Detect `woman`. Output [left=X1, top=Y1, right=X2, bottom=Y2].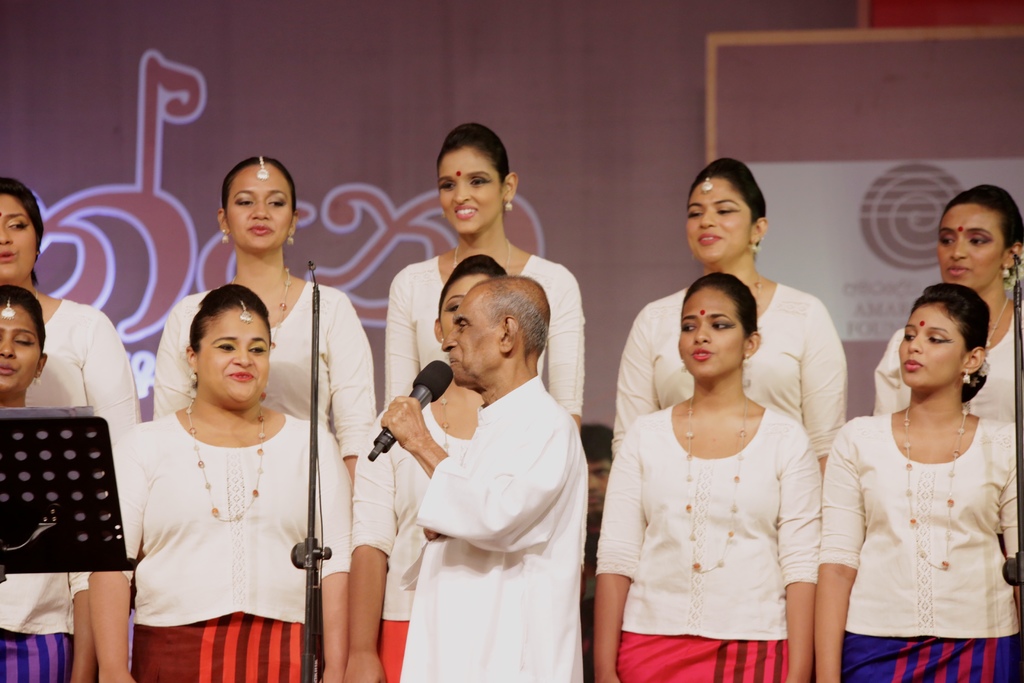
[left=337, top=258, right=600, bottom=670].
